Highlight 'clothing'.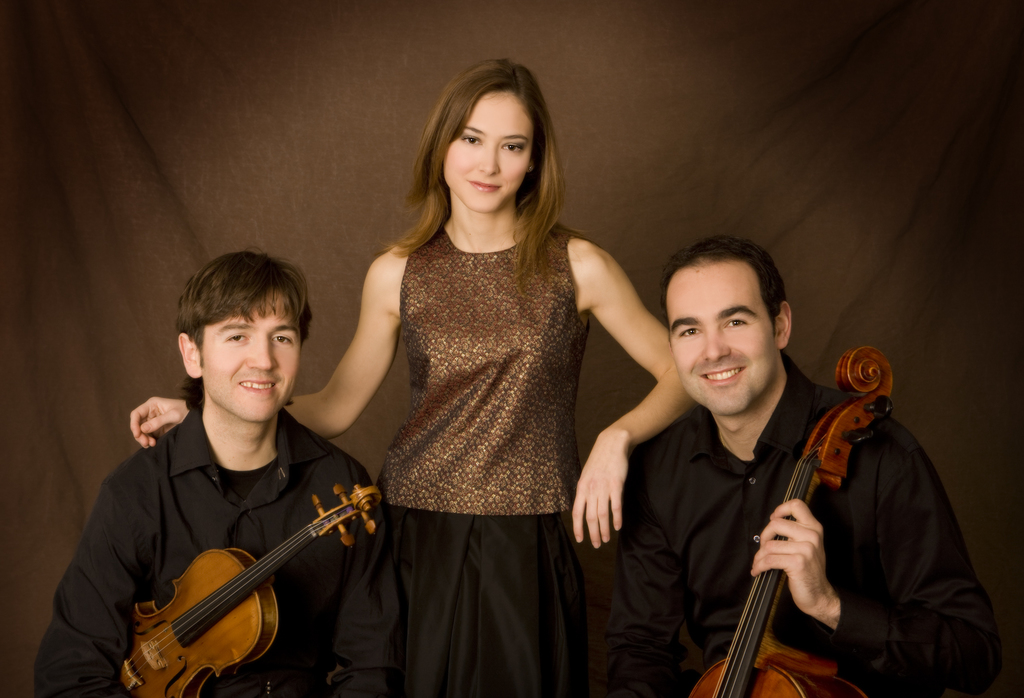
Highlighted region: <box>606,353,1000,697</box>.
